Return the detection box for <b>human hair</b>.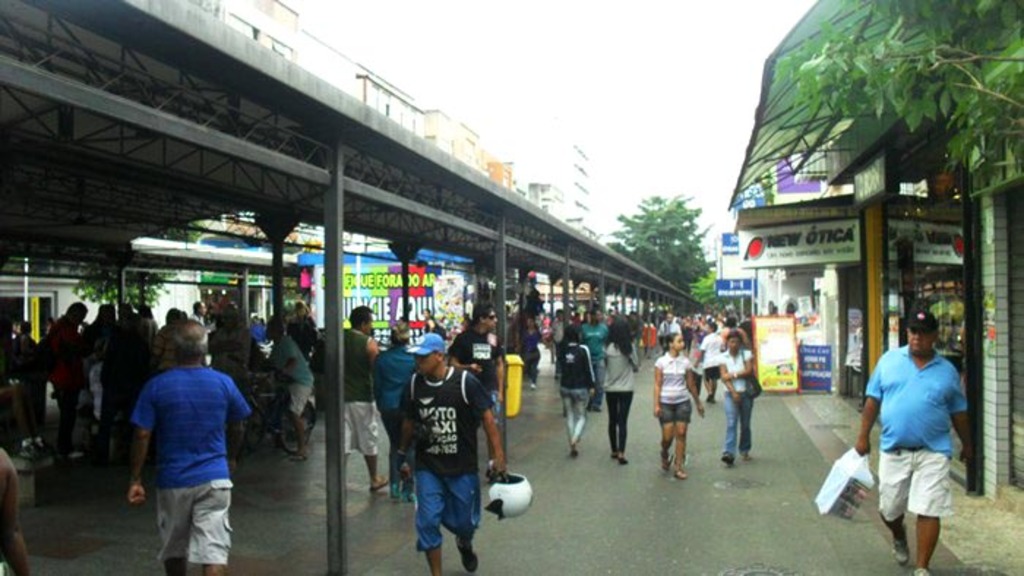
x1=173, y1=320, x2=209, y2=355.
